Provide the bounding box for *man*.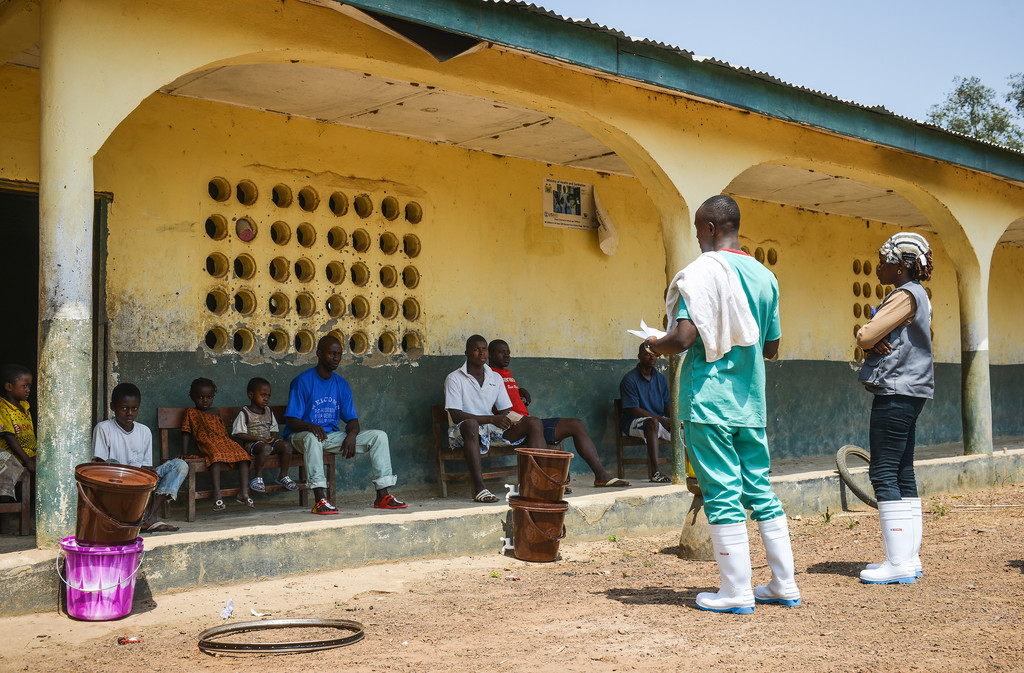
[489,341,622,480].
